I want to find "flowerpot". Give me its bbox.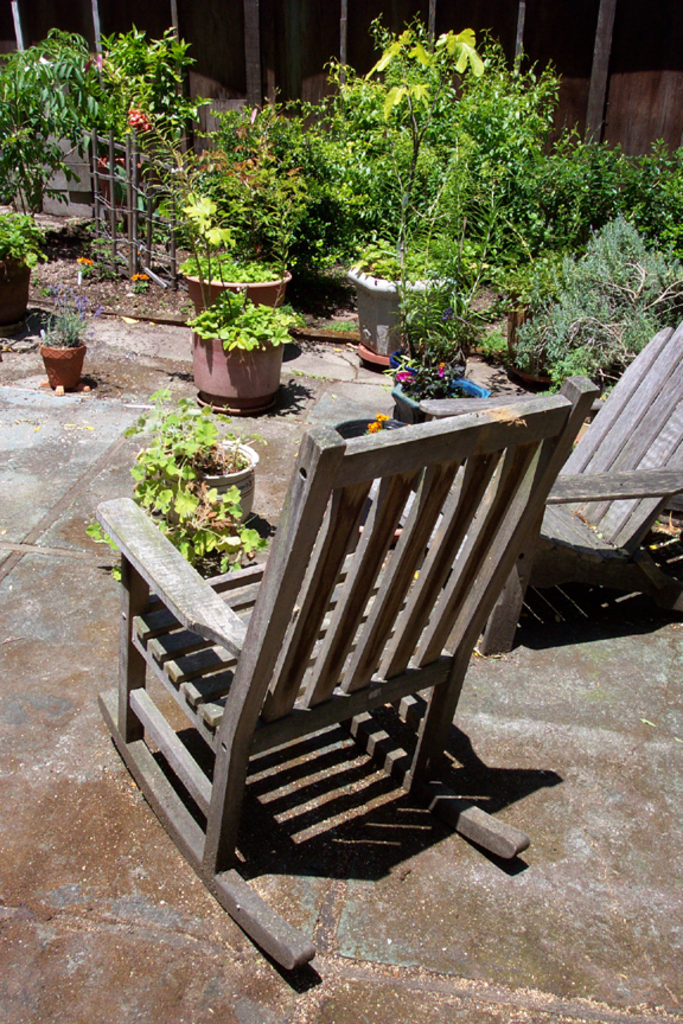
l=180, t=269, r=291, b=319.
